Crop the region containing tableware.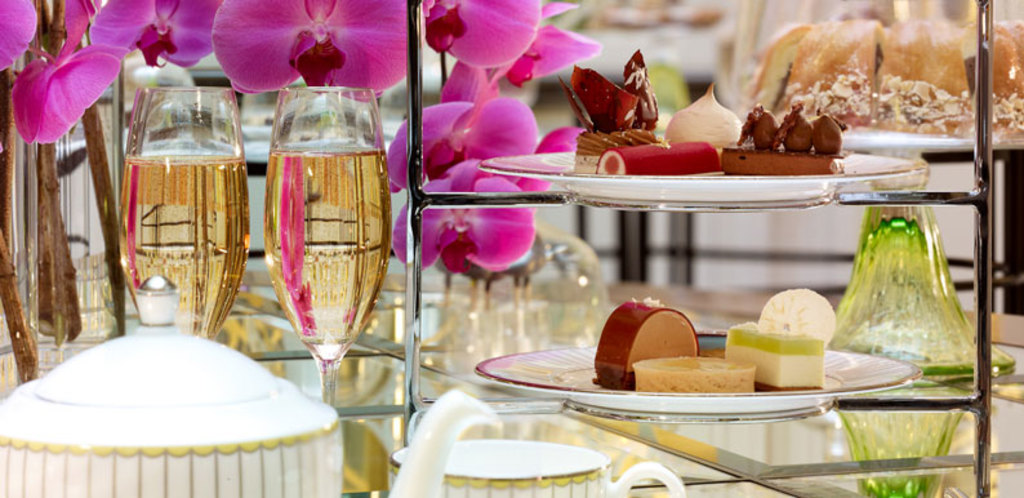
Crop region: left=115, top=80, right=250, bottom=339.
